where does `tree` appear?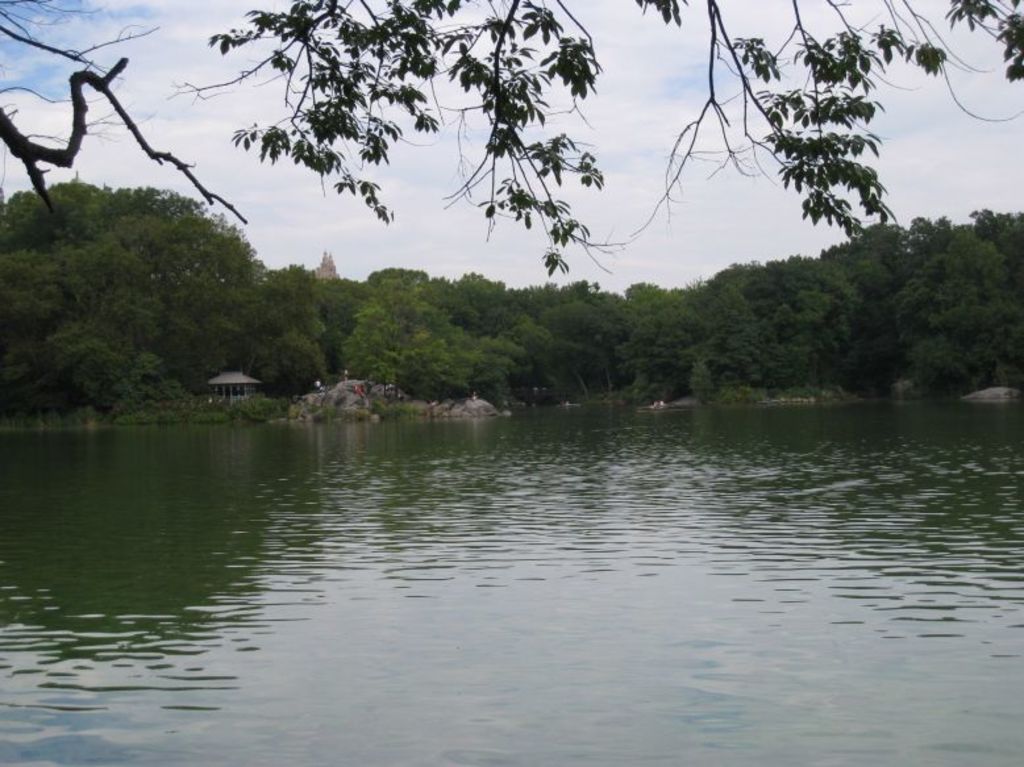
Appears at (x1=0, y1=0, x2=1023, y2=270).
